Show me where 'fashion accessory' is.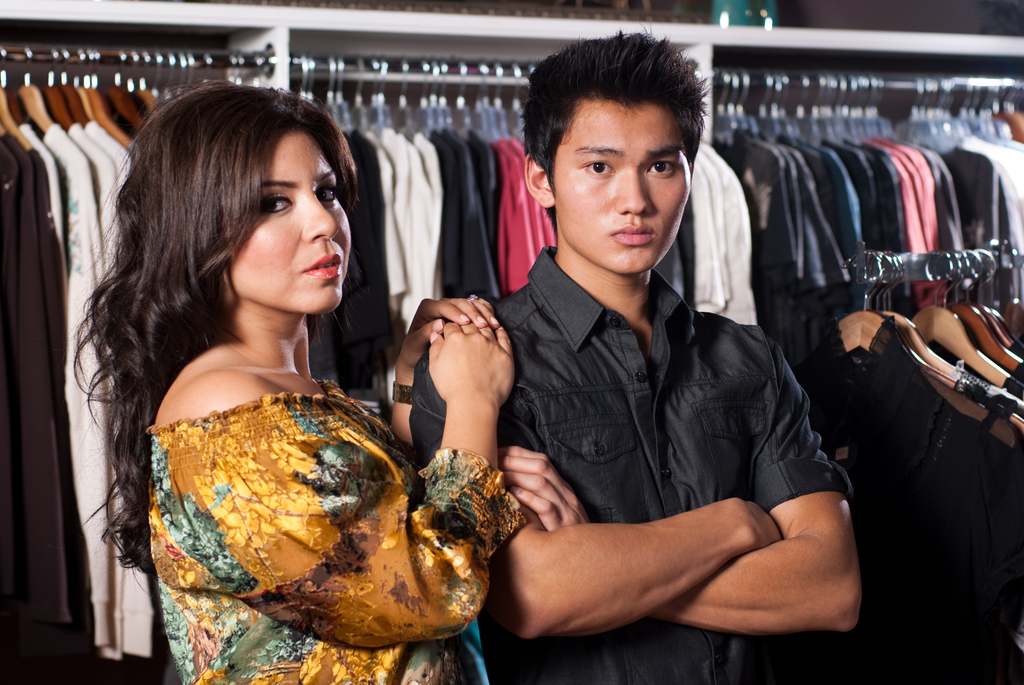
'fashion accessory' is at x1=390 y1=379 x2=414 y2=403.
